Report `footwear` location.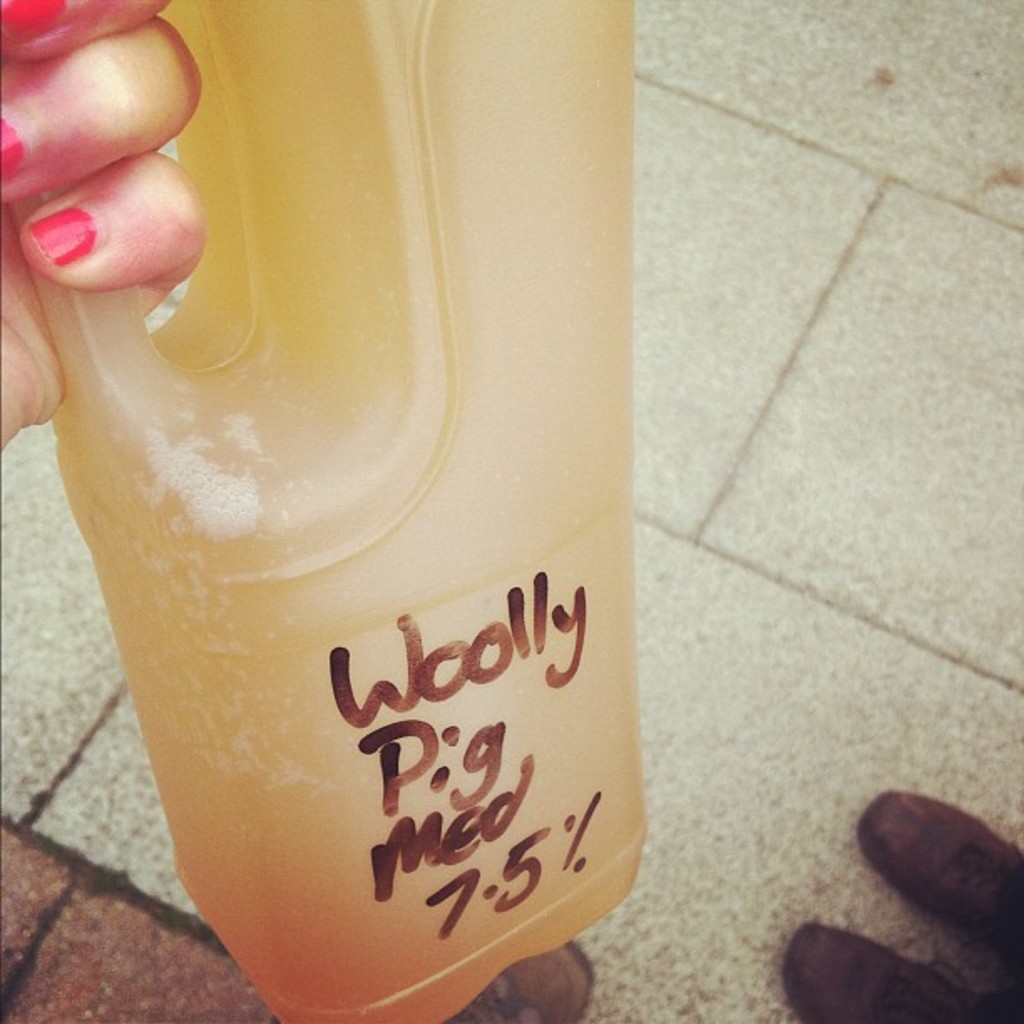
Report: bbox(855, 813, 1022, 964).
